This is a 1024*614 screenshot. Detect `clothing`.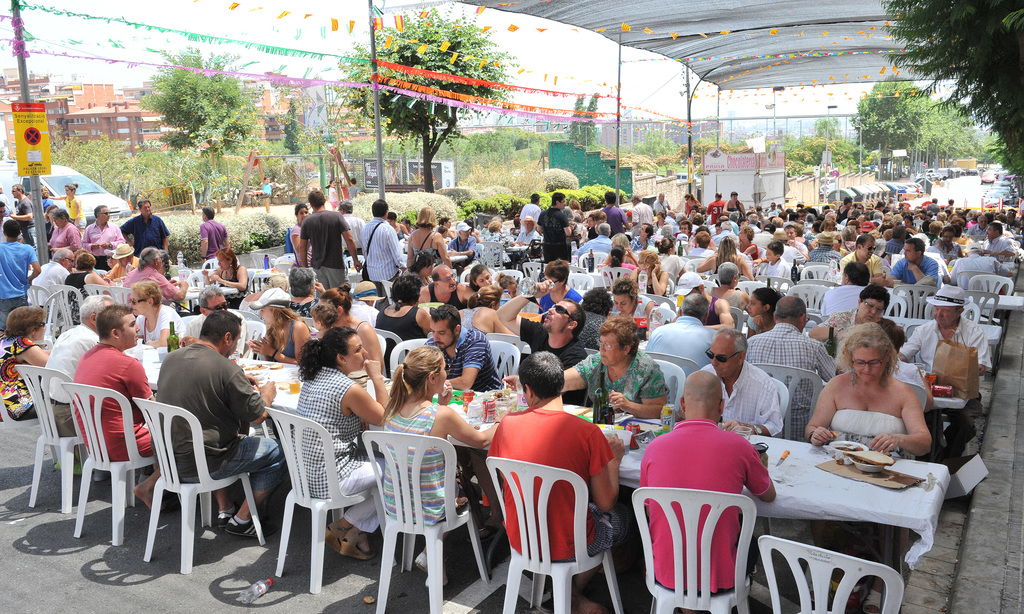
[882, 239, 900, 251].
